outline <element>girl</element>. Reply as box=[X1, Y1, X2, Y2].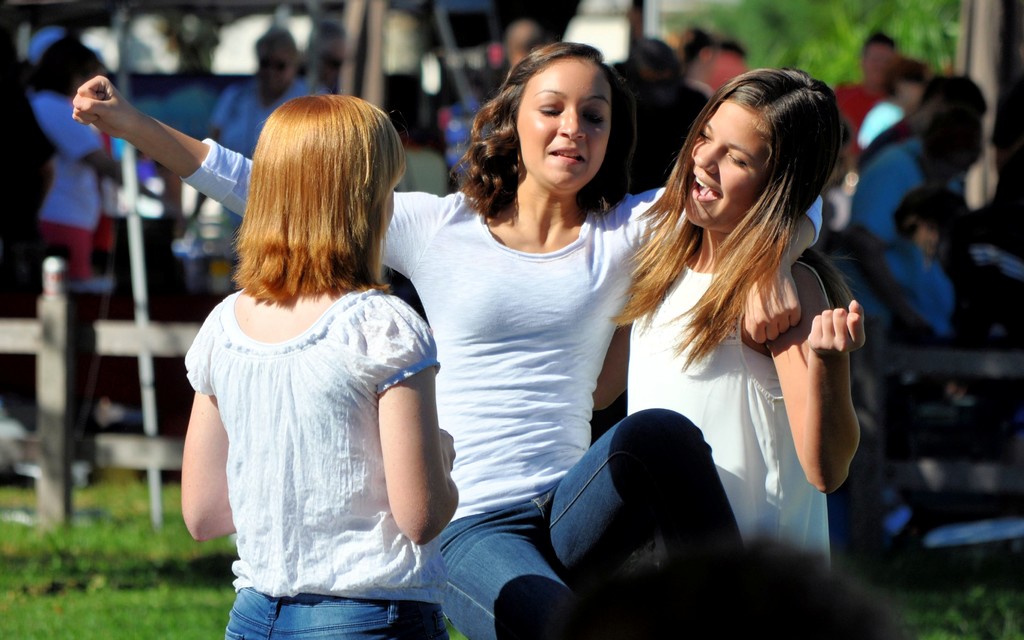
box=[179, 87, 453, 639].
